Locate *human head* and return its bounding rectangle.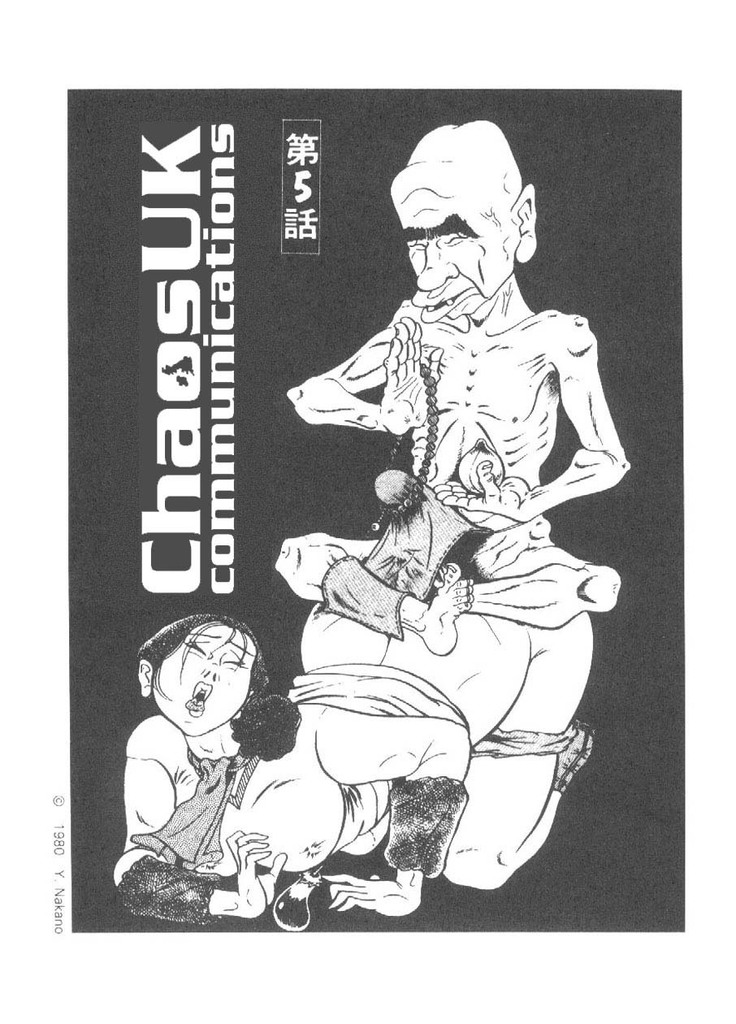
(x1=222, y1=760, x2=349, y2=876).
